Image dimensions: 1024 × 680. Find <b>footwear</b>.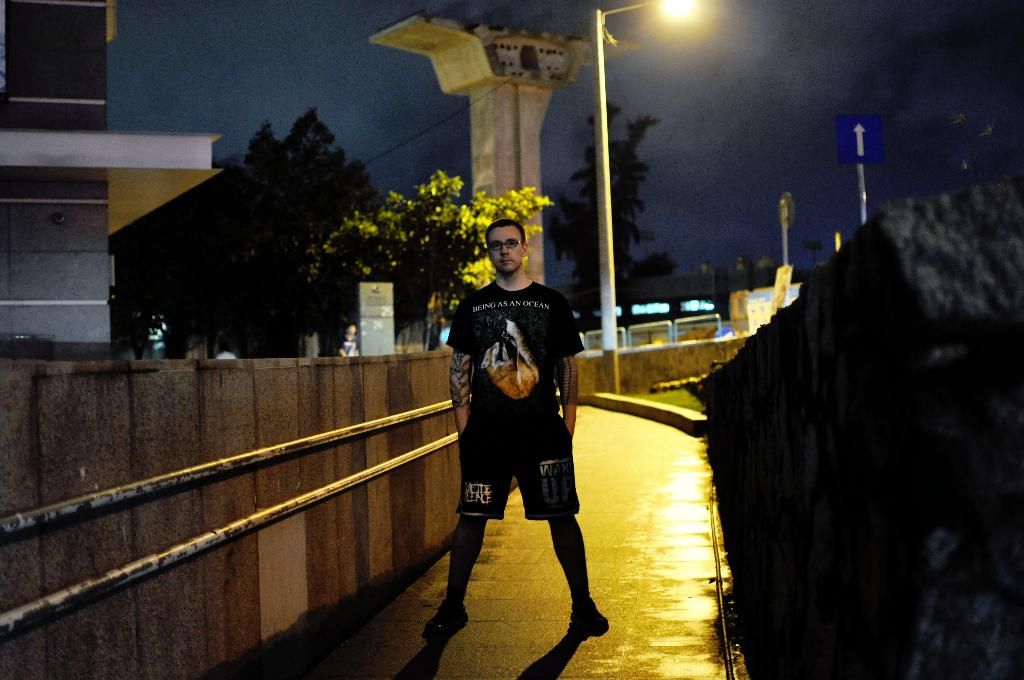
424:603:471:640.
